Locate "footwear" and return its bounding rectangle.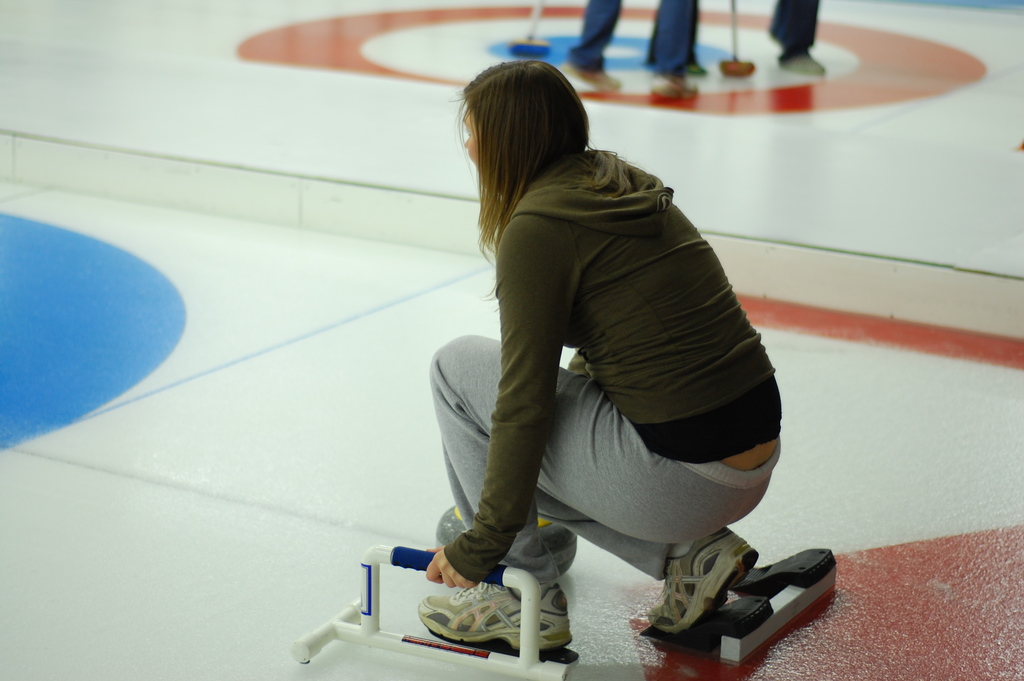
[636,520,755,639].
